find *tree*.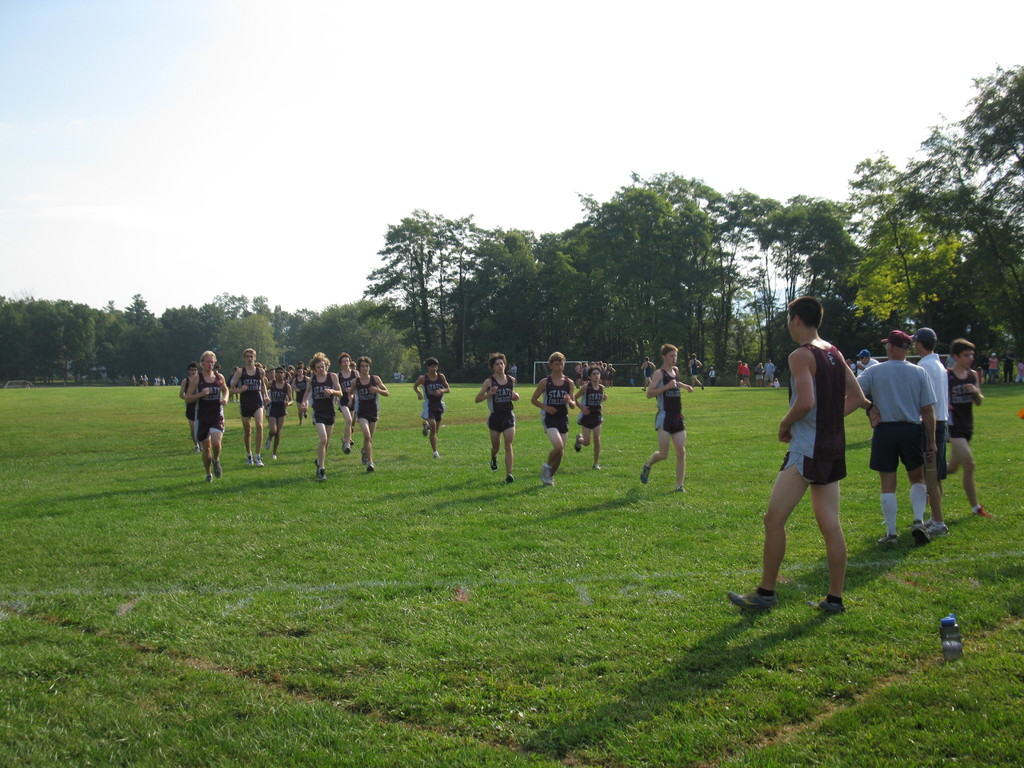
<bbox>520, 213, 624, 377</bbox>.
